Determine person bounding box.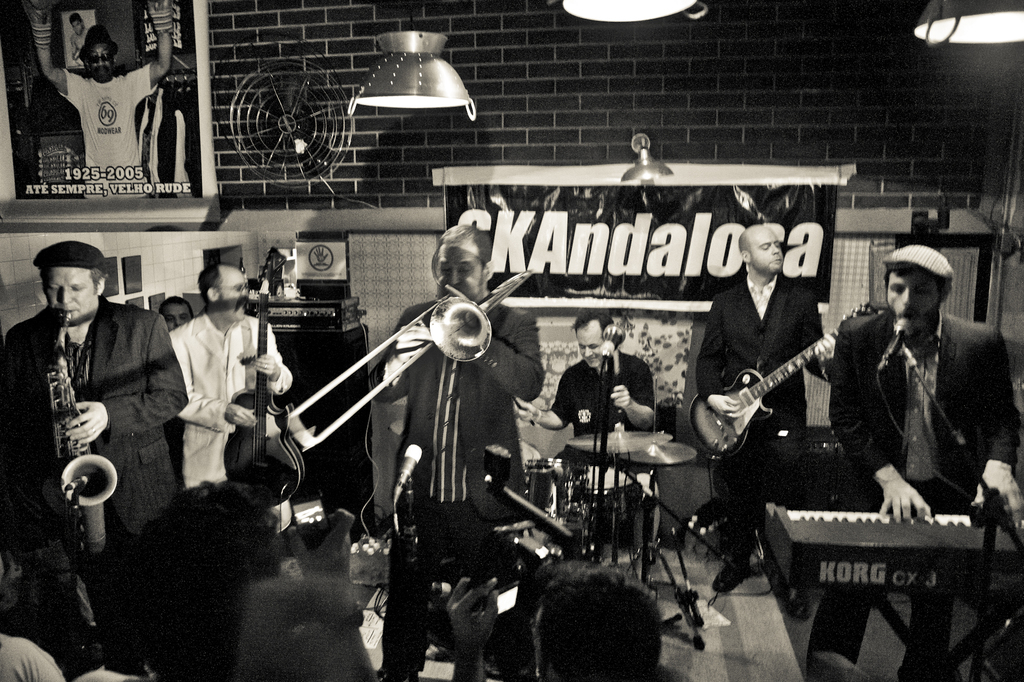
Determined: [345, 219, 538, 655].
